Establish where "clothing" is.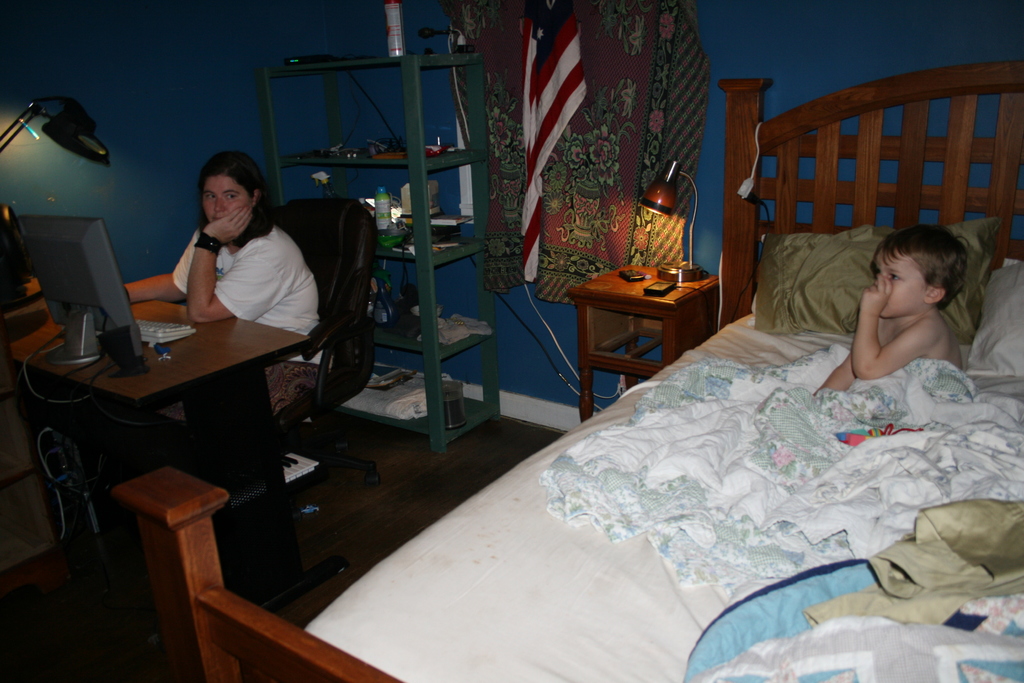
Established at (x1=697, y1=599, x2=1023, y2=682).
